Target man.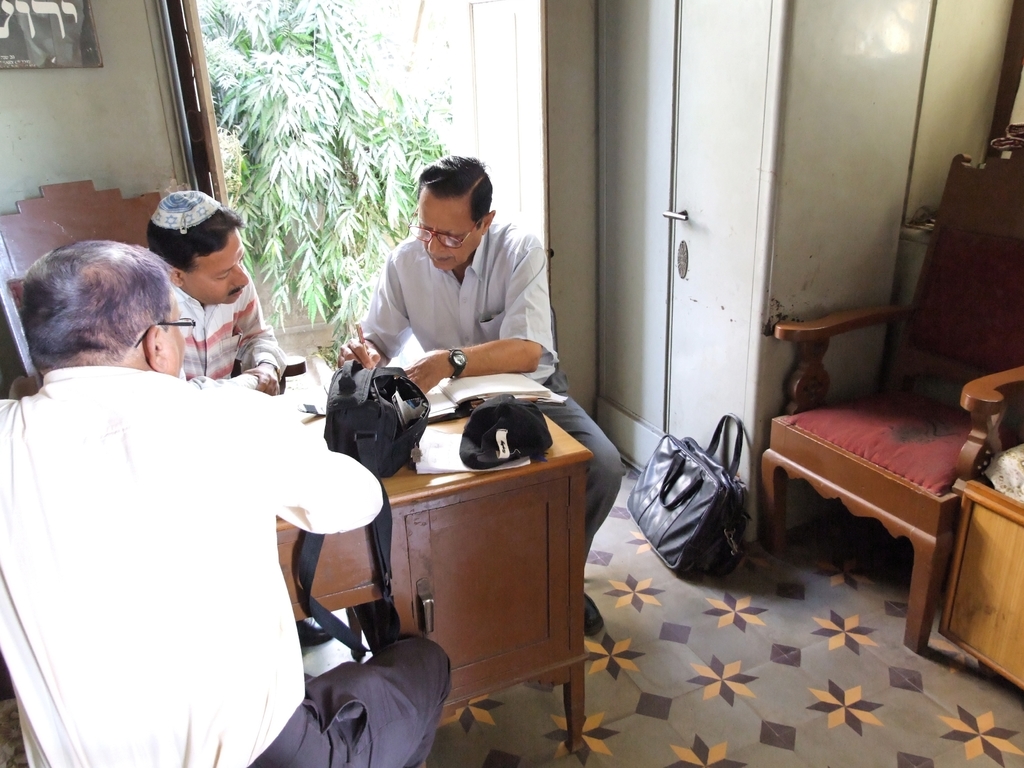
Target region: <box>339,151,625,650</box>.
